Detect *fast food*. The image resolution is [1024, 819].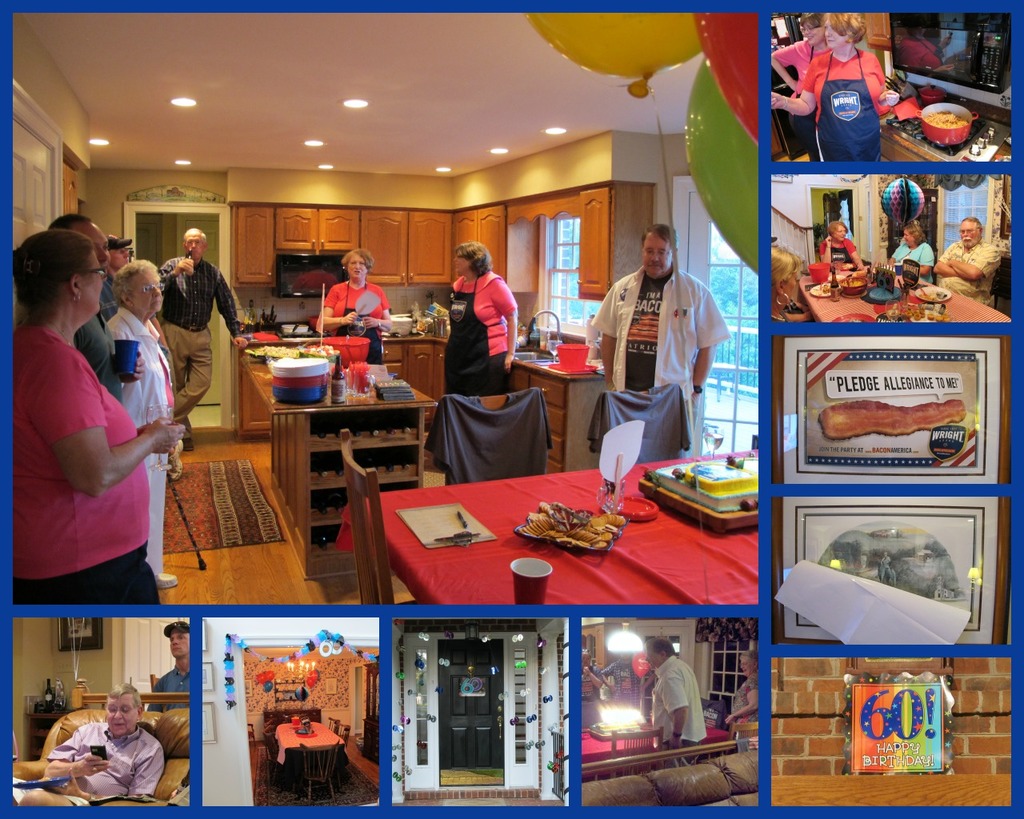
bbox(815, 395, 961, 437).
